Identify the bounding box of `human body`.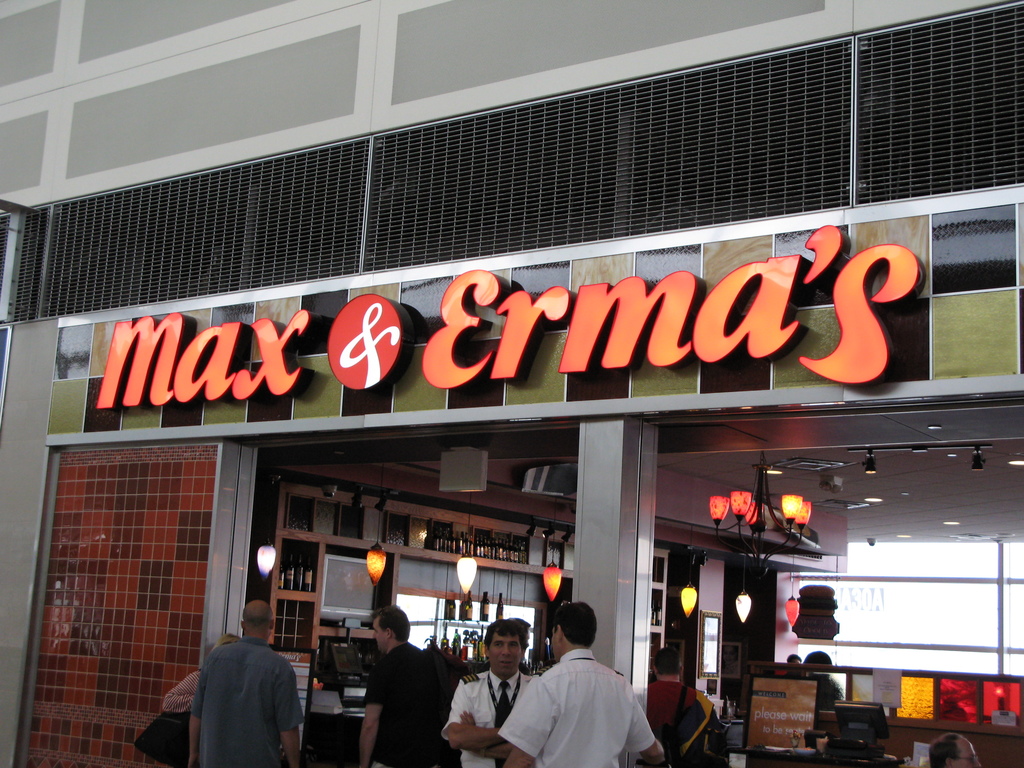
<box>806,675,849,712</box>.
